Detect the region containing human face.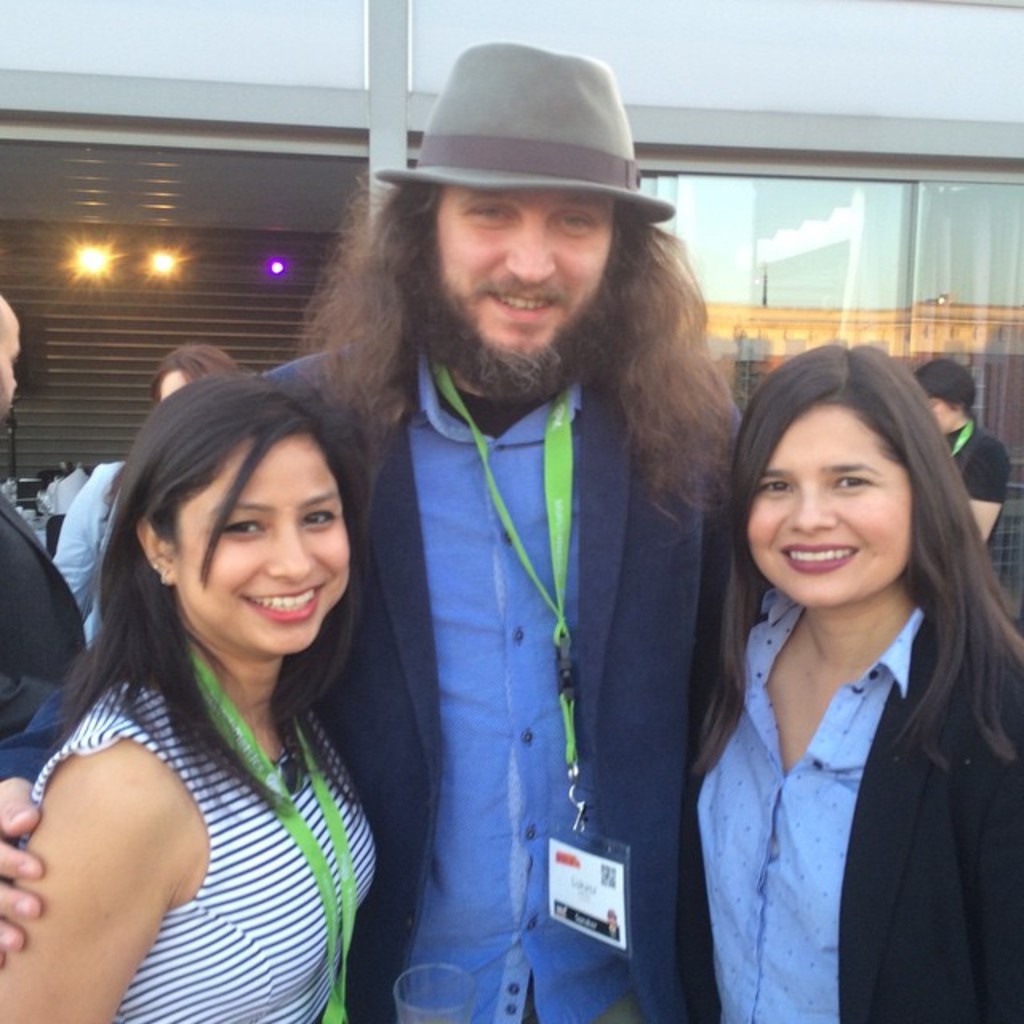
(435,181,611,354).
